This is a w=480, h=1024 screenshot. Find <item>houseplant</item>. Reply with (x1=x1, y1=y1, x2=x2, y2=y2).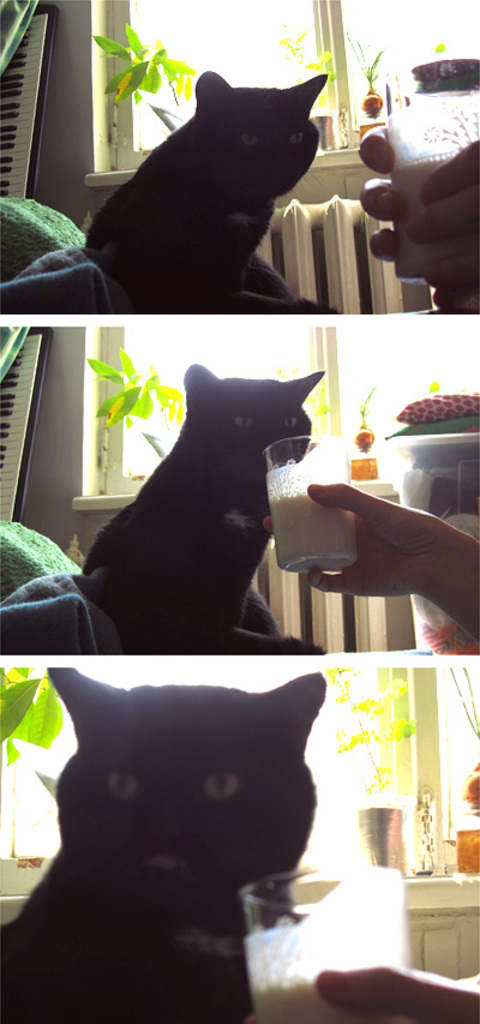
(x1=242, y1=376, x2=378, y2=479).
